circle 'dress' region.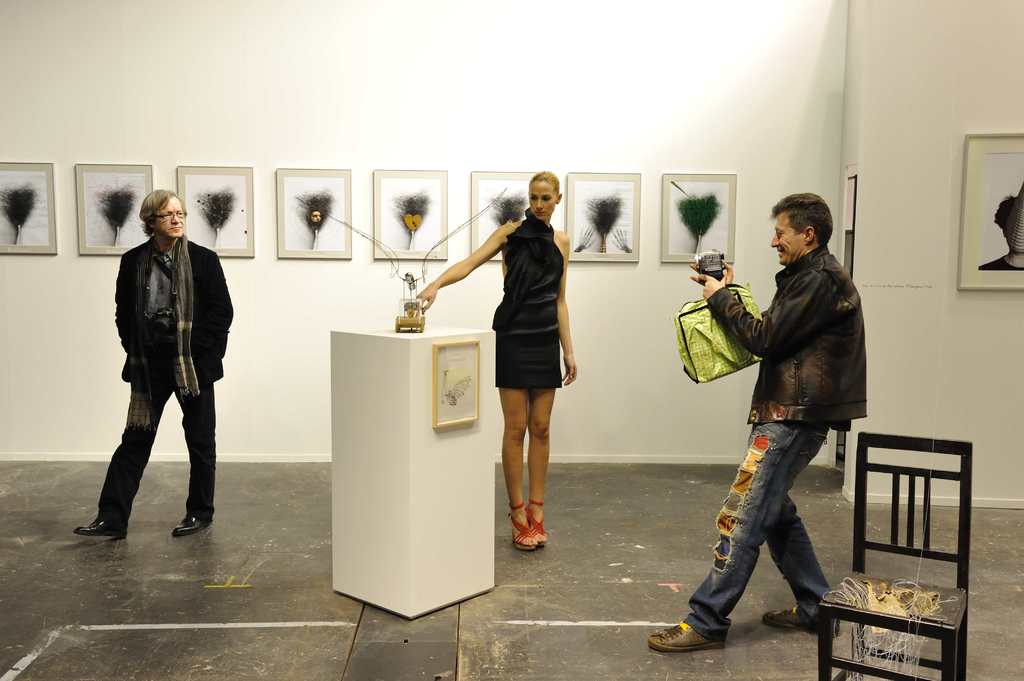
Region: box=[493, 205, 561, 391].
